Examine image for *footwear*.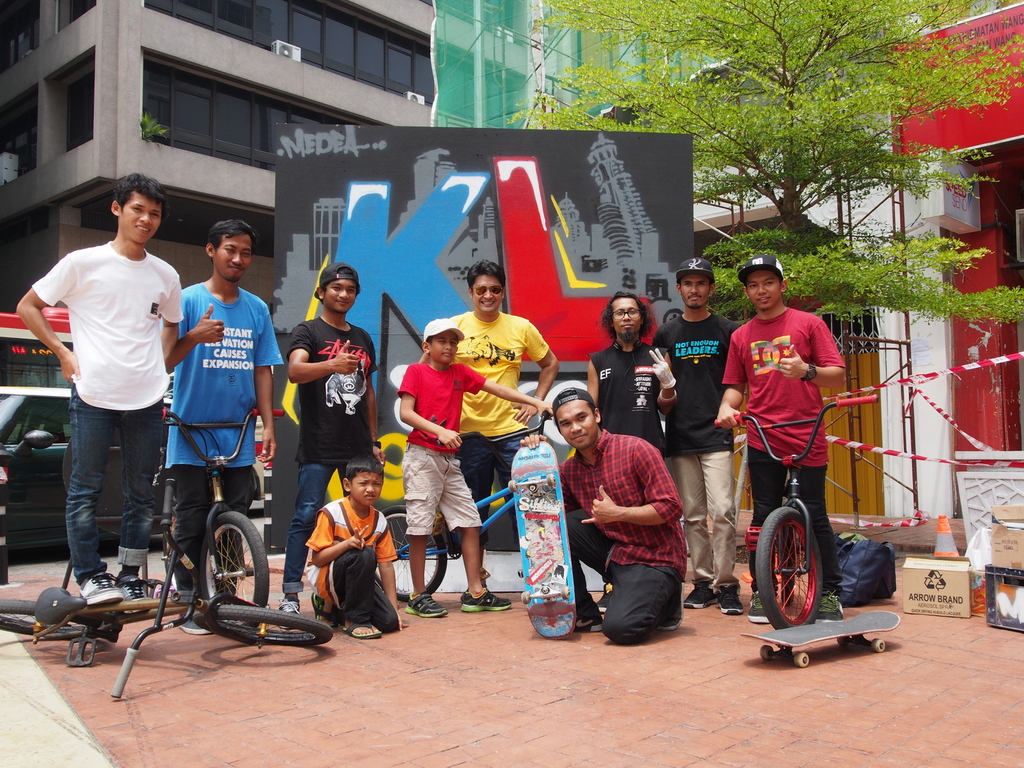
Examination result: BBox(81, 569, 118, 602).
